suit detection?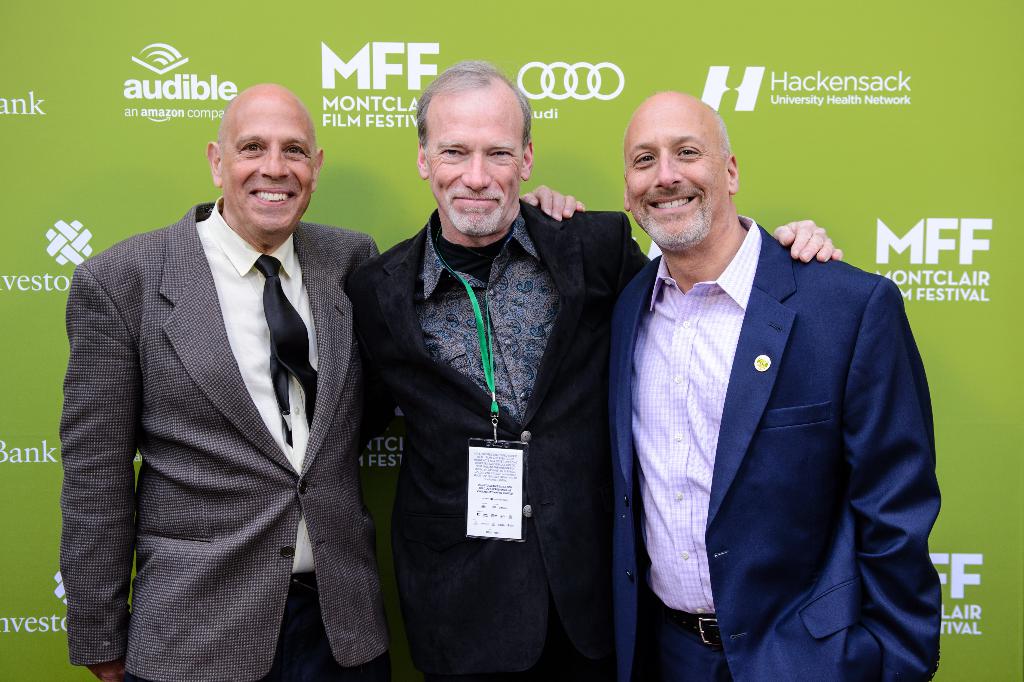
[597,213,943,681]
